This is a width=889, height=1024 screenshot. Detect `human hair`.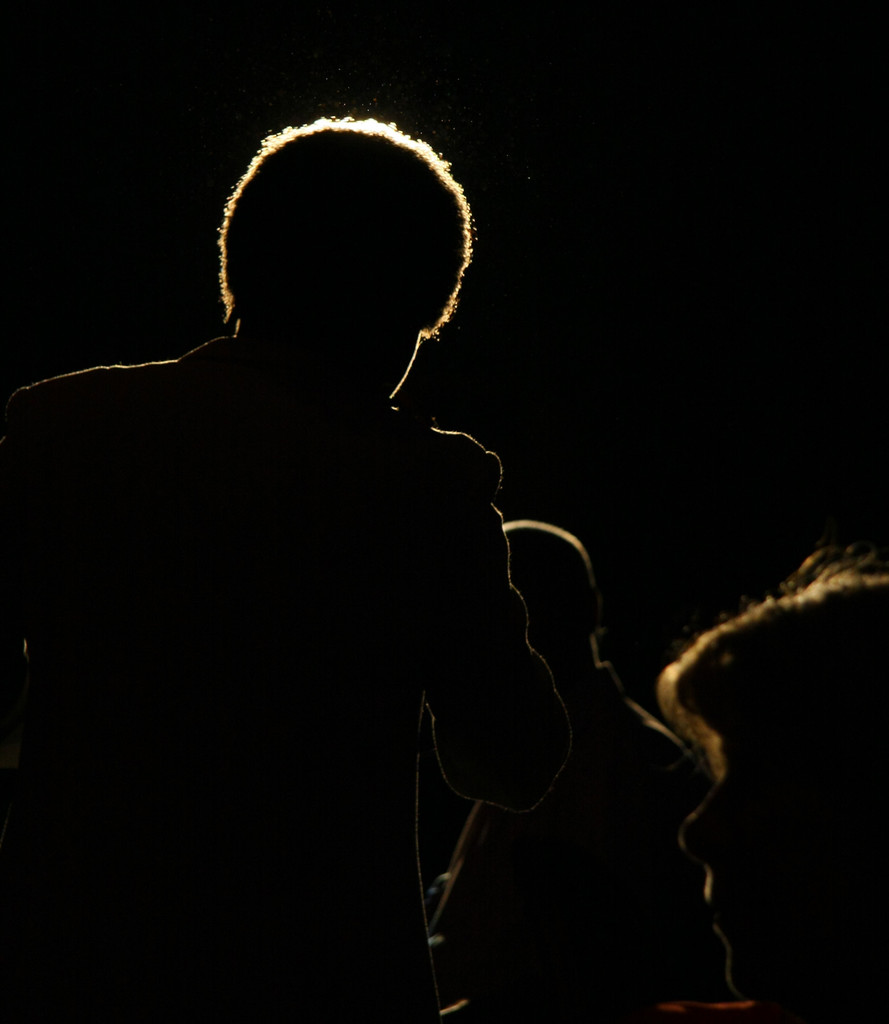
bbox=[189, 113, 467, 381].
